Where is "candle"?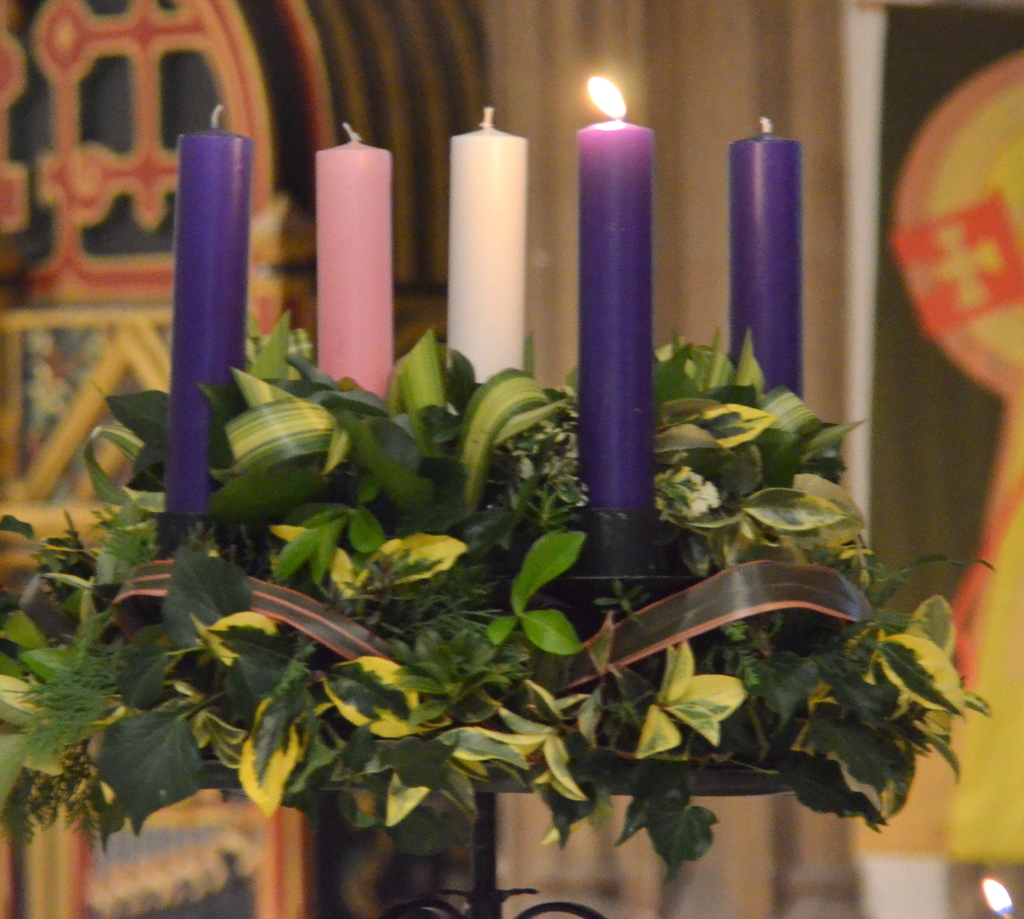
bbox=[307, 117, 388, 403].
